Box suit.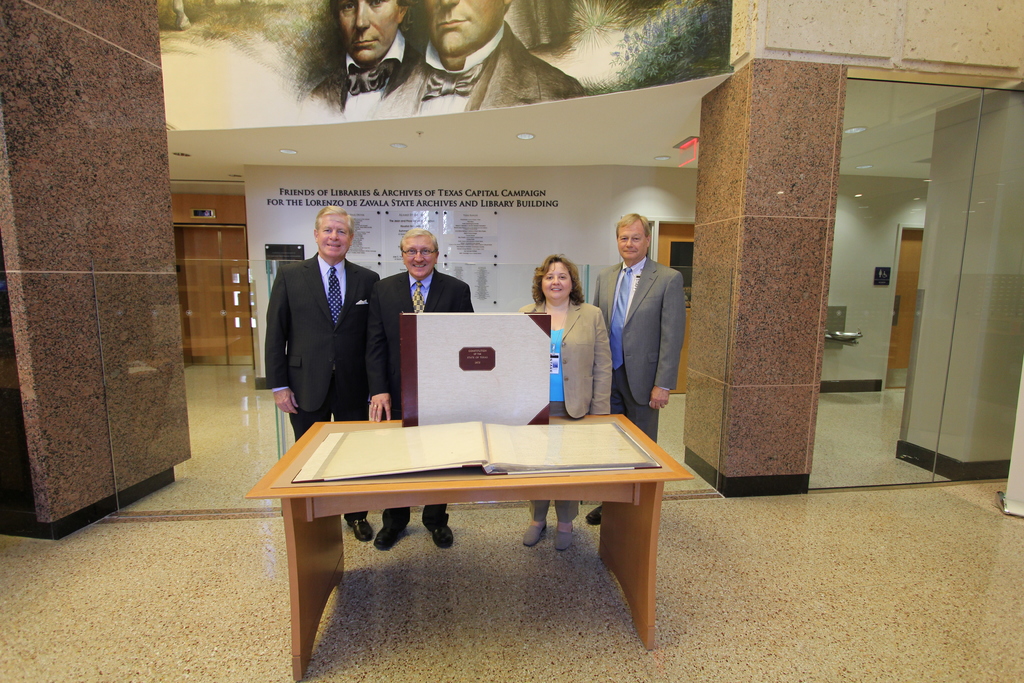
<bbox>301, 27, 422, 118</bbox>.
